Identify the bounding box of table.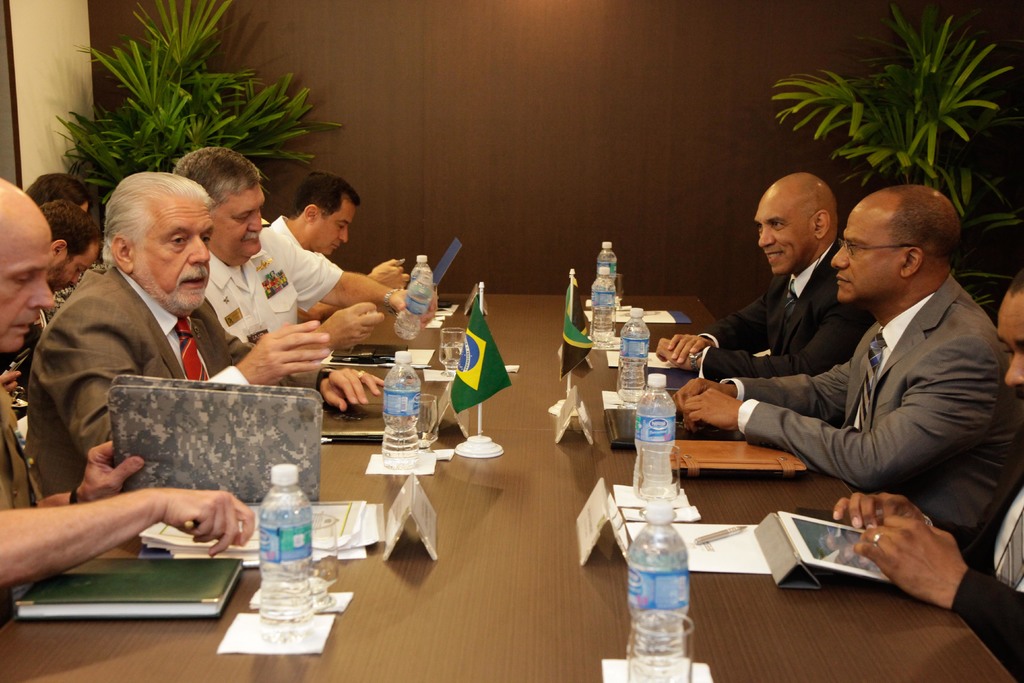
rect(93, 335, 924, 682).
